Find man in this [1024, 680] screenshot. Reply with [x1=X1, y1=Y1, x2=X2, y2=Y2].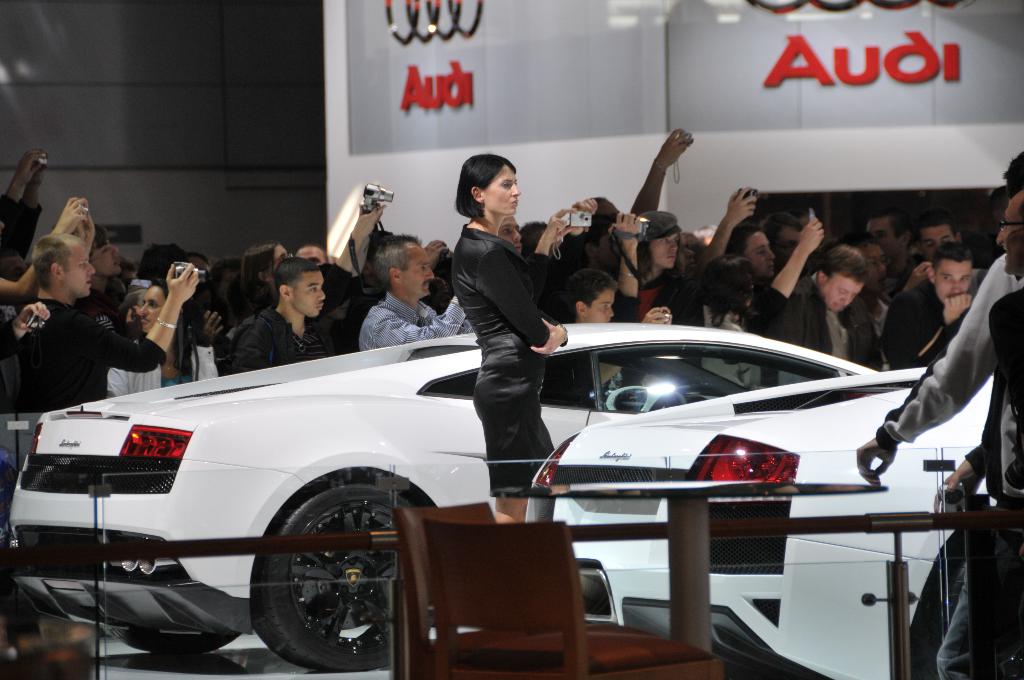
[x1=934, y1=190, x2=1023, y2=679].
